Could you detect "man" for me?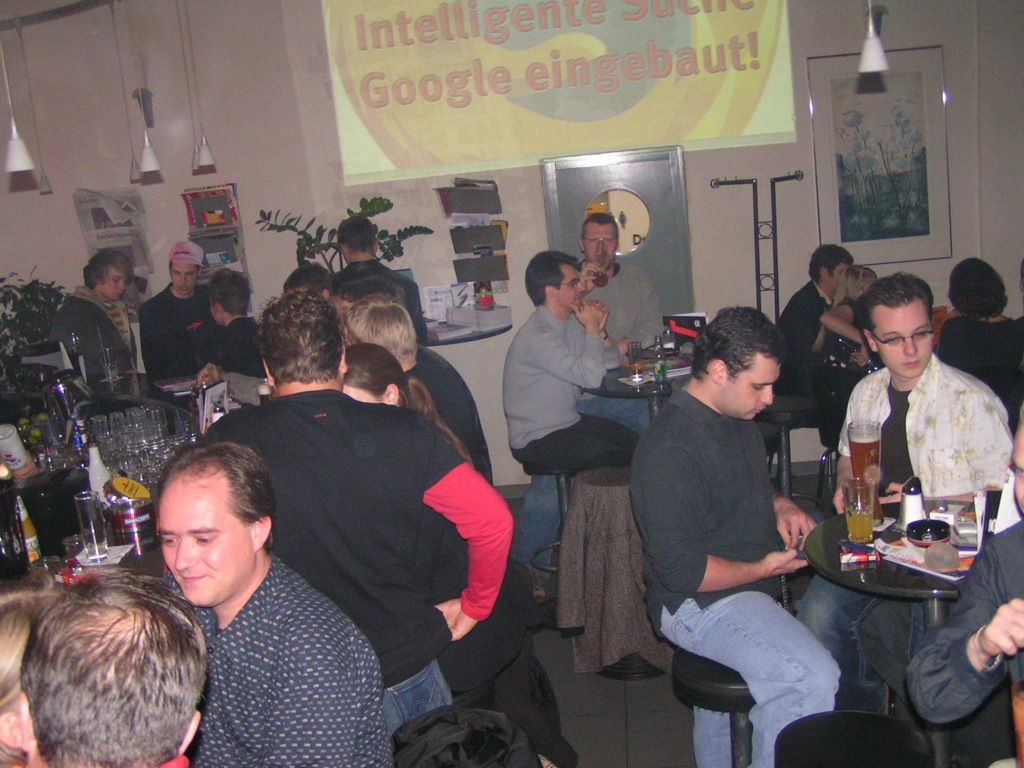
Detection result: 150/443/396/767.
